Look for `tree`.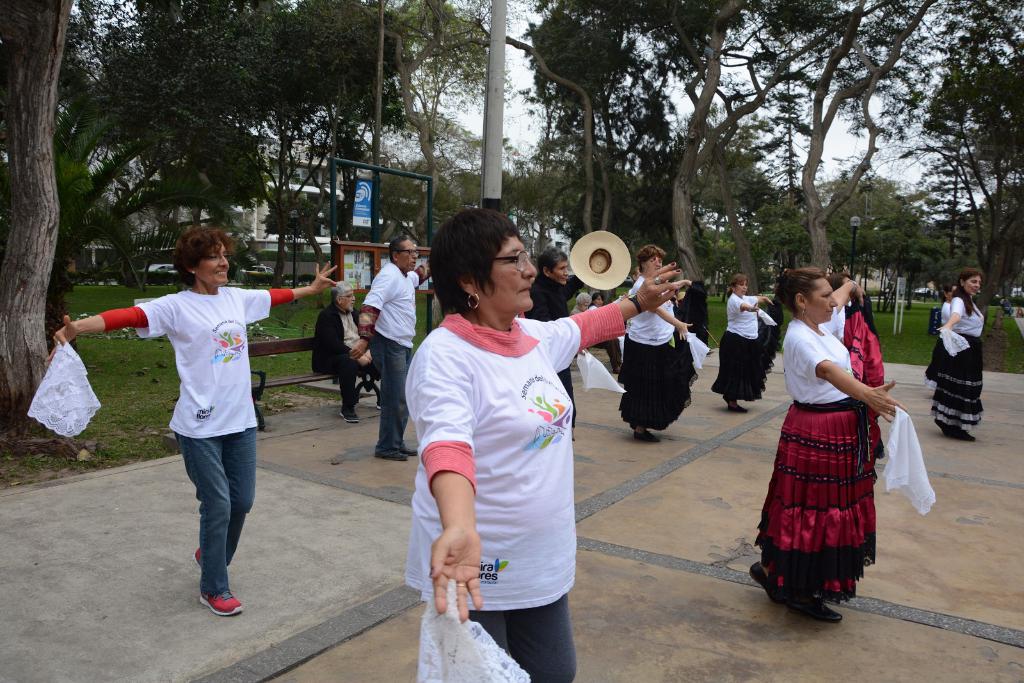
Found: bbox(360, 0, 497, 255).
